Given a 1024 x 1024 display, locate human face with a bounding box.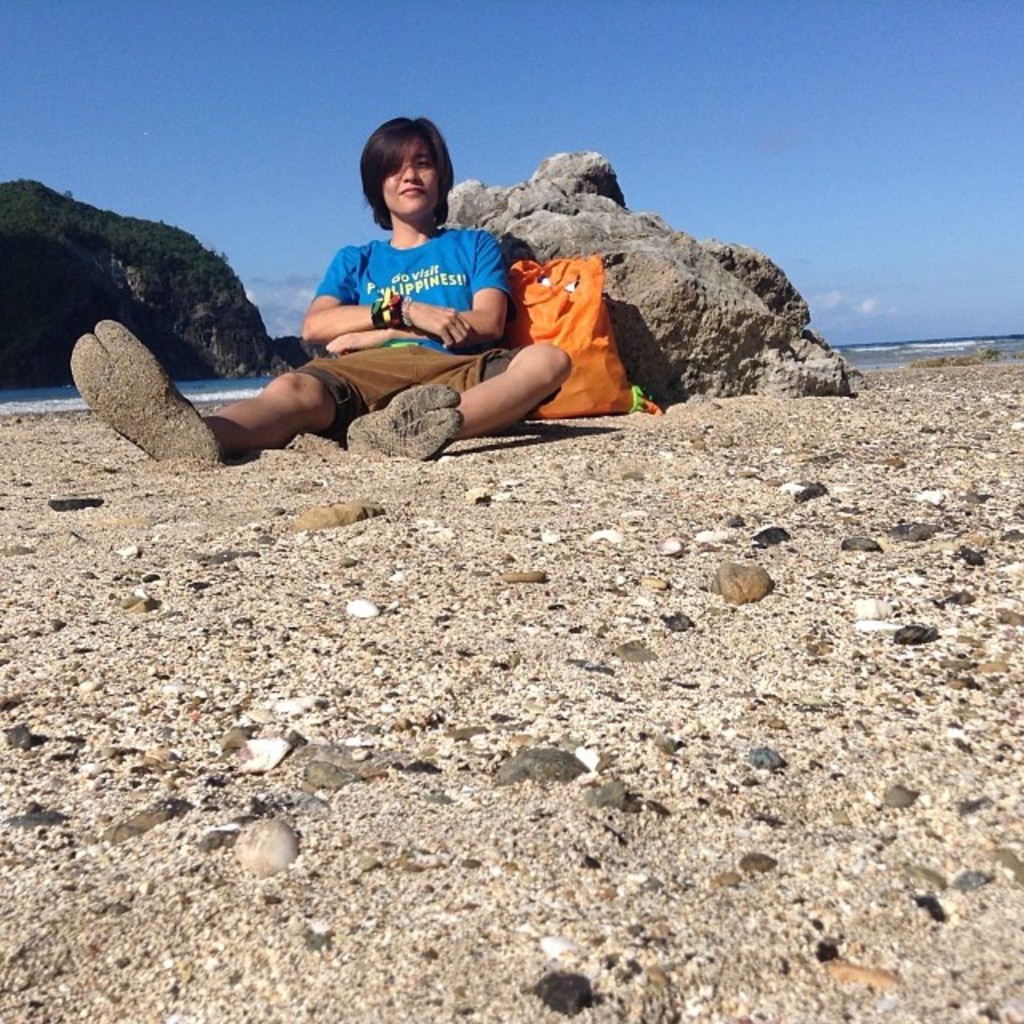
Located: box(384, 141, 440, 222).
